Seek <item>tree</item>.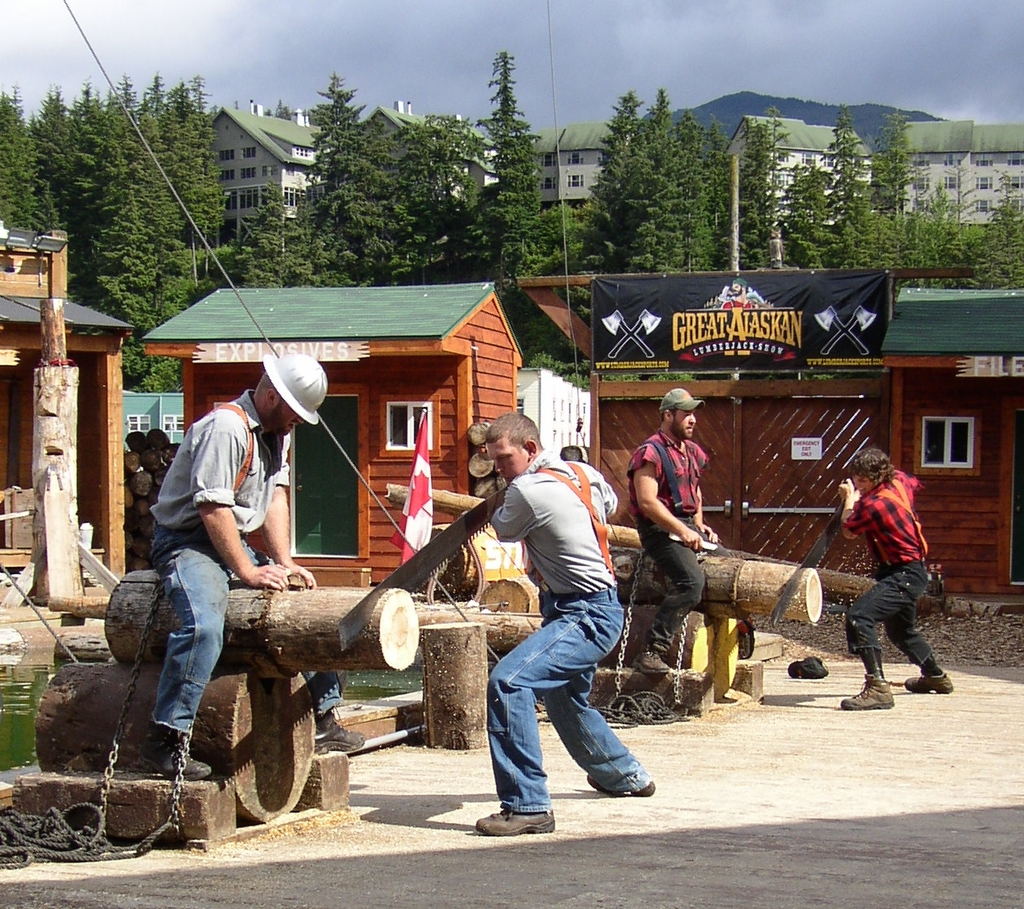
l=0, t=67, r=223, b=399.
